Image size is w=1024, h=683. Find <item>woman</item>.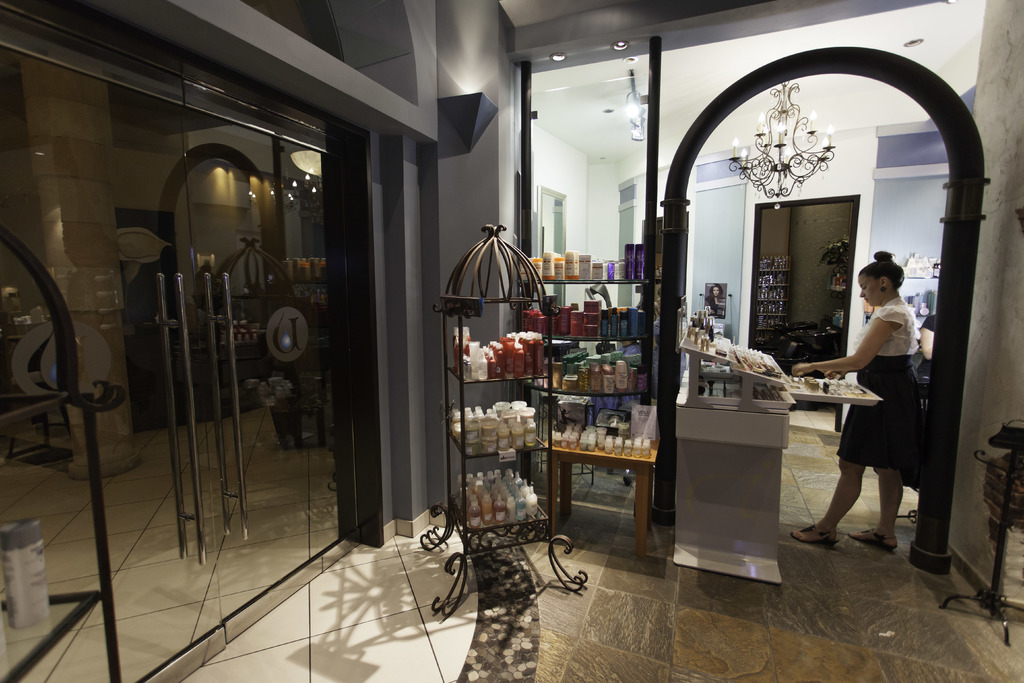
(left=826, top=246, right=927, bottom=557).
